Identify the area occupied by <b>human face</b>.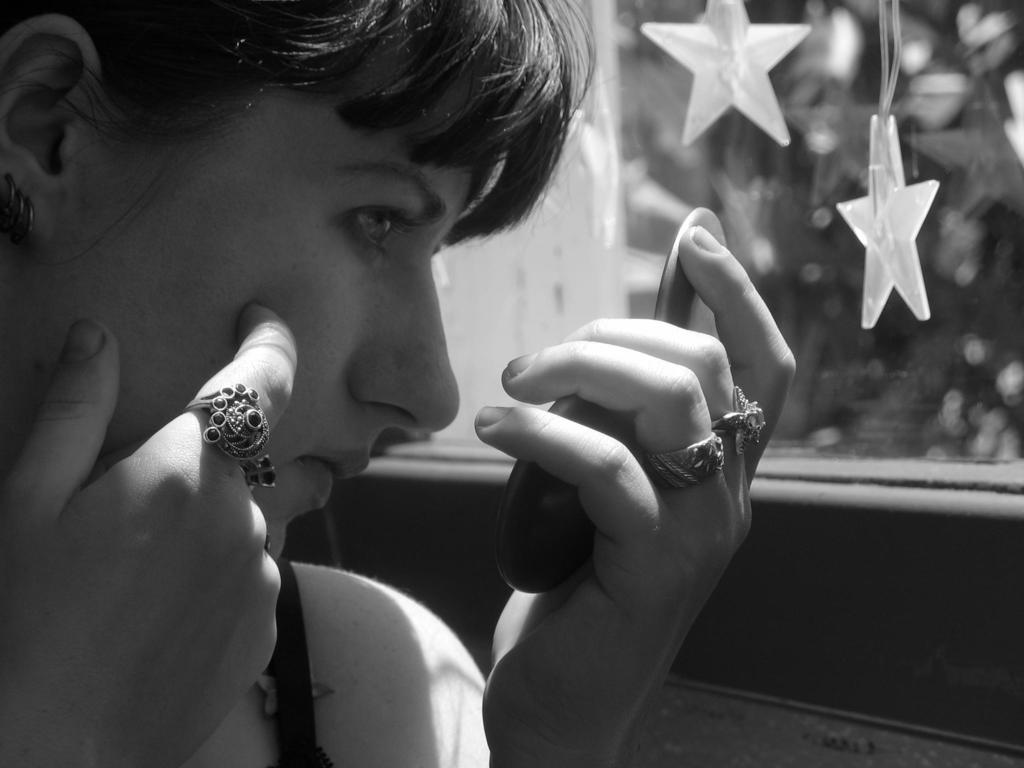
Area: {"left": 104, "top": 107, "right": 524, "bottom": 552}.
